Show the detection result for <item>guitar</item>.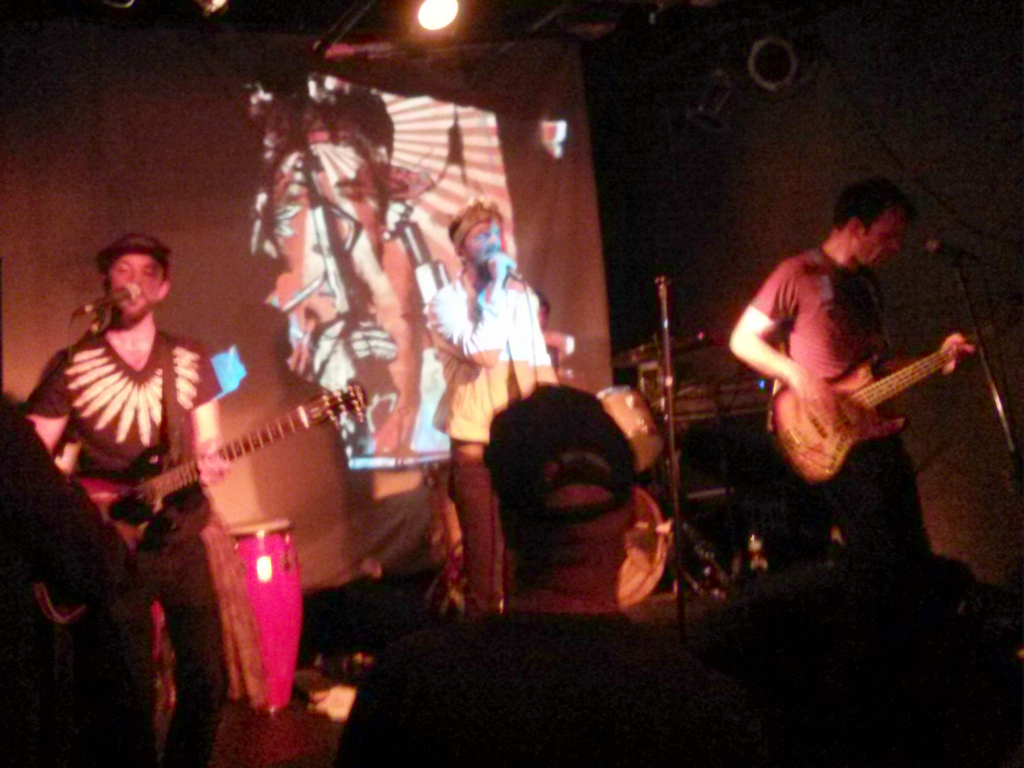
[left=35, top=380, right=372, bottom=622].
